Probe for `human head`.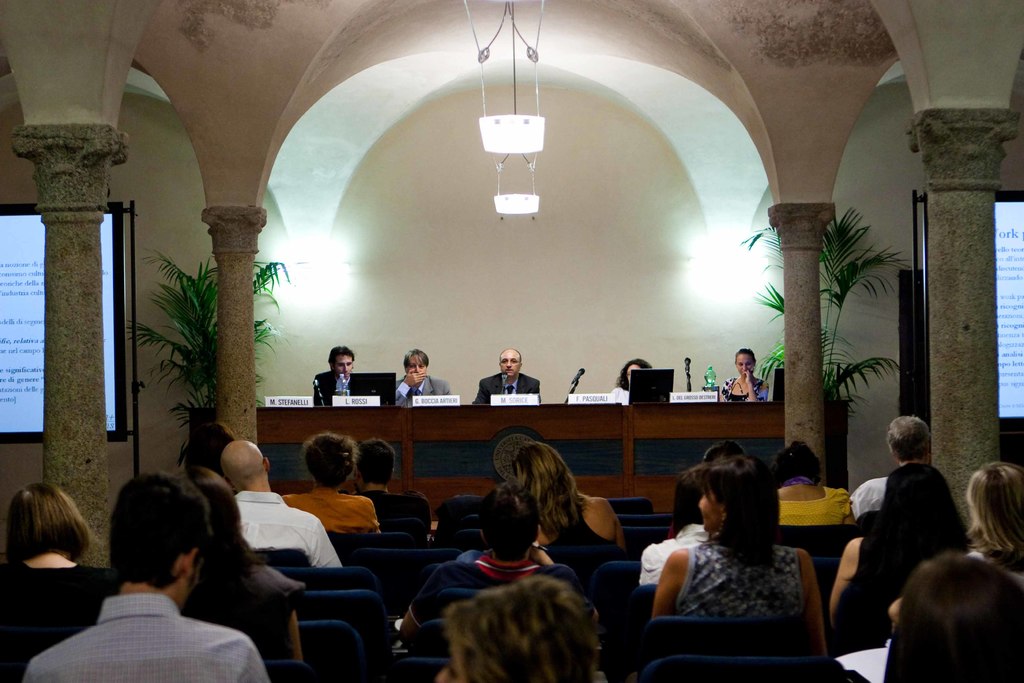
Probe result: bbox=(884, 415, 930, 461).
